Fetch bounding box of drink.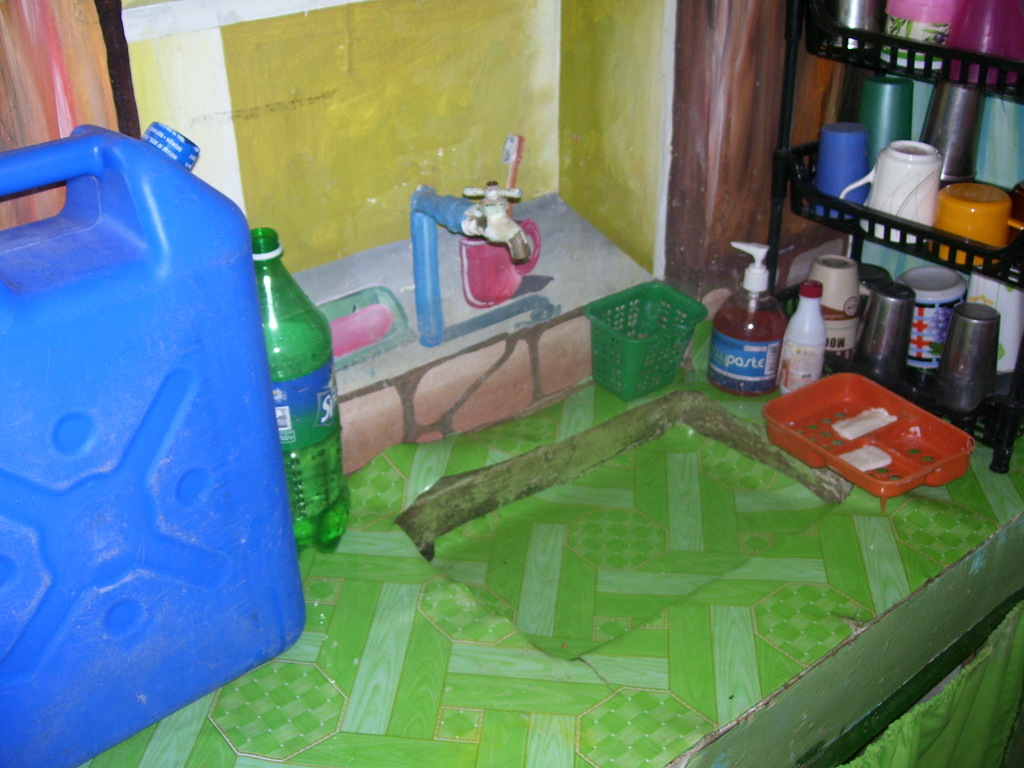
Bbox: 719,259,786,399.
